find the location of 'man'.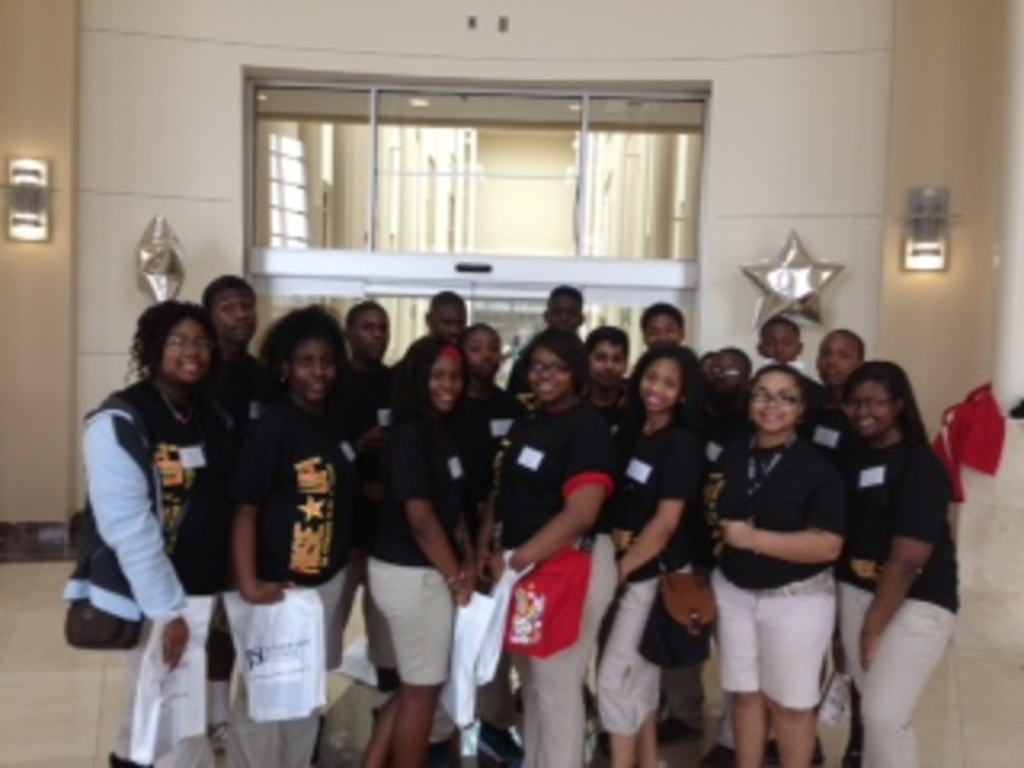
Location: (x1=195, y1=278, x2=272, y2=426).
